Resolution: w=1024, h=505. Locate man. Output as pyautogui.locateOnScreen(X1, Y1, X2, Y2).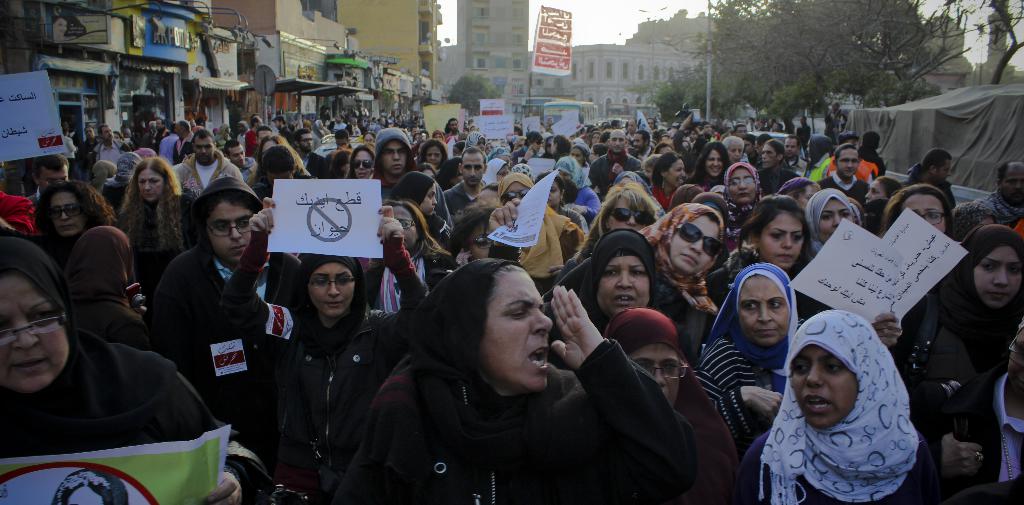
pyautogui.locateOnScreen(365, 122, 454, 228).
